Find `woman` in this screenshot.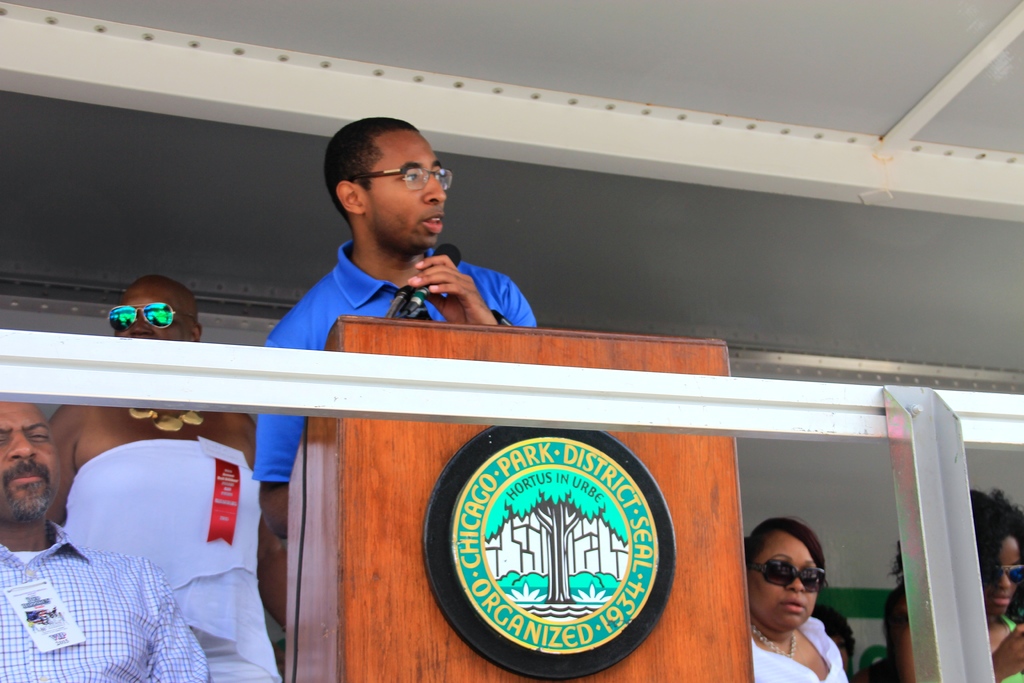
The bounding box for `woman` is <region>884, 490, 1023, 682</region>.
